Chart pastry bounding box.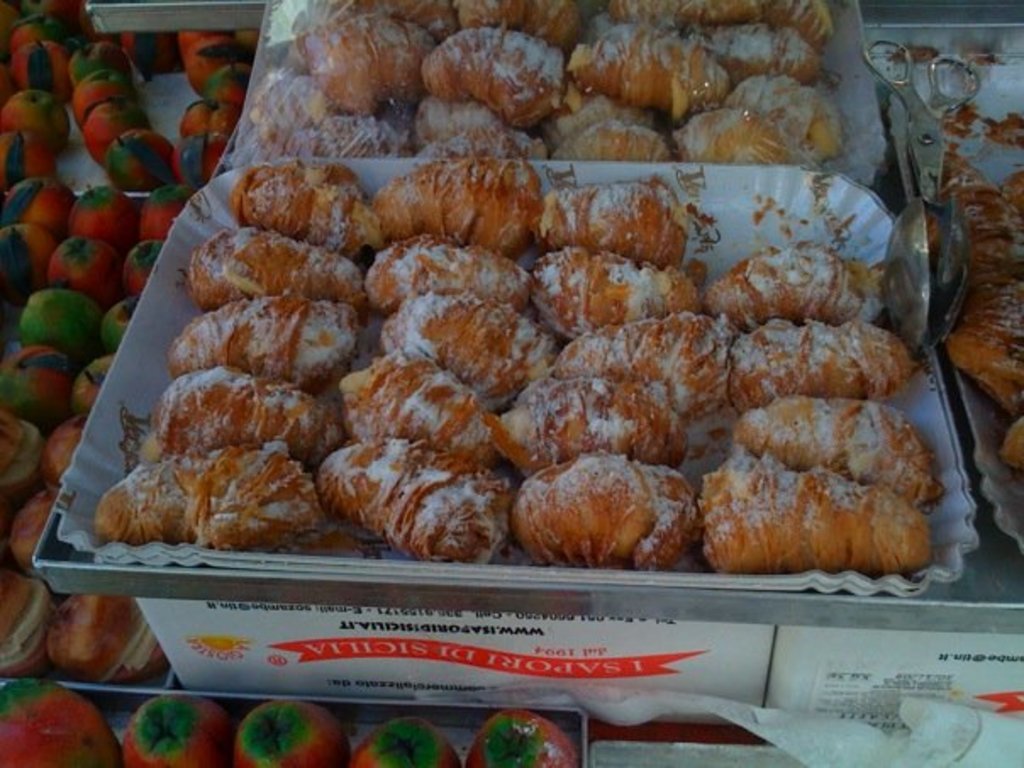
Charted: locate(180, 227, 370, 312).
